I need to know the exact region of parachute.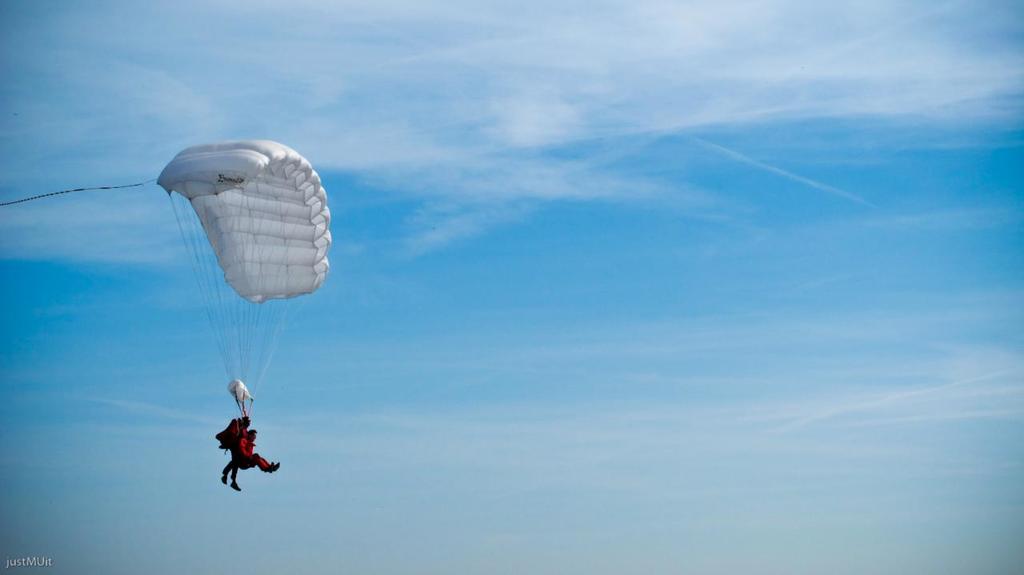
Region: left=157, top=140, right=319, bottom=416.
